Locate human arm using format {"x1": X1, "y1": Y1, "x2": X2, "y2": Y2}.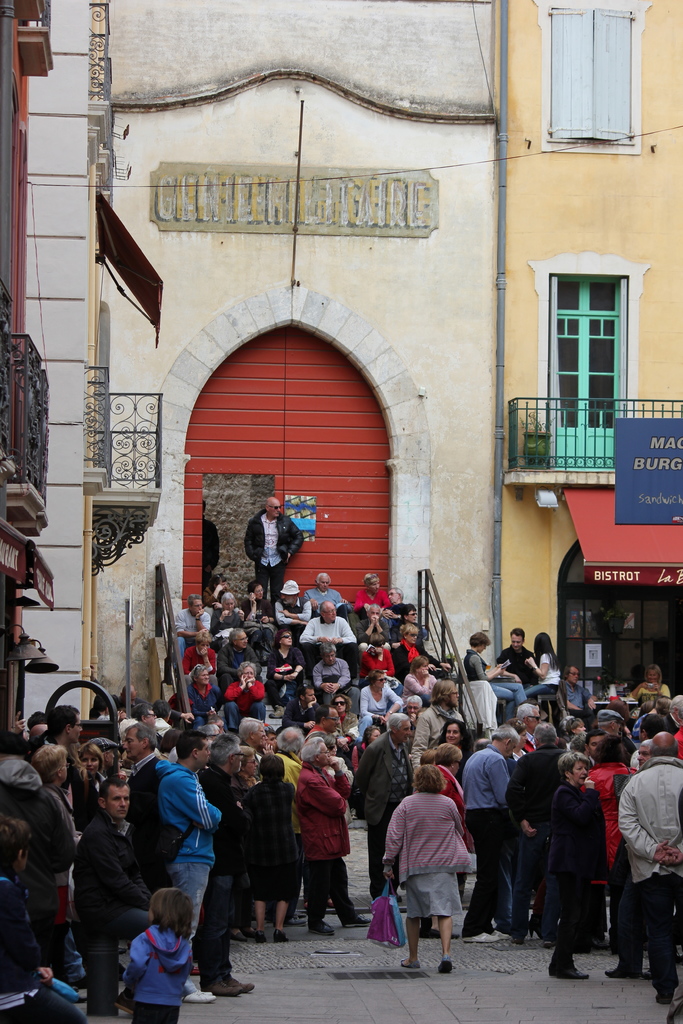
{"x1": 357, "y1": 616, "x2": 374, "y2": 643}.
